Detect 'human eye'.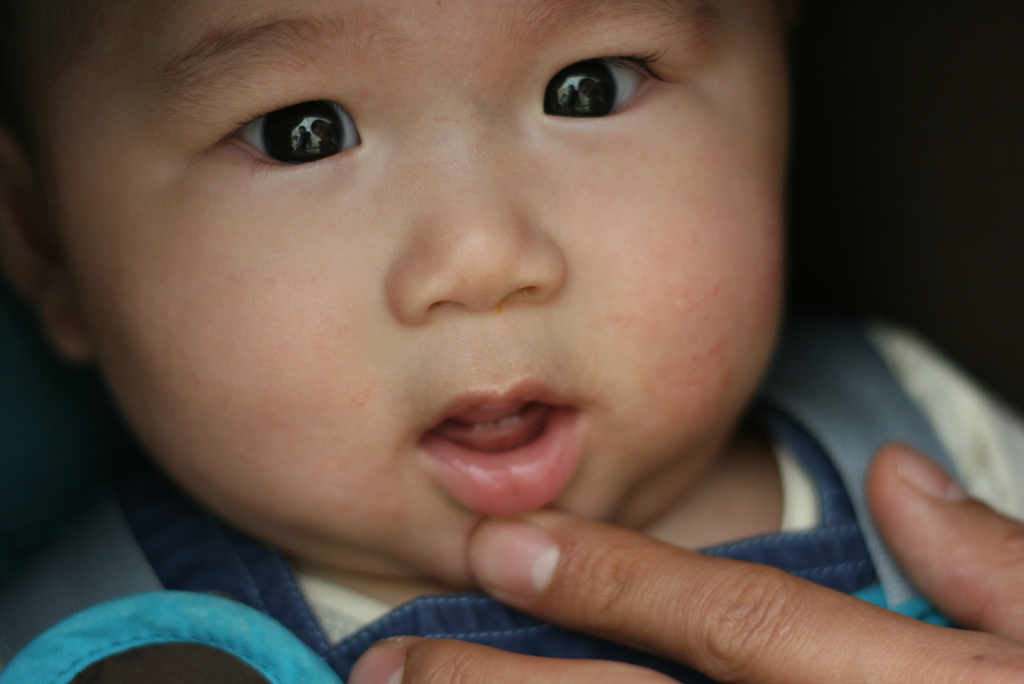
Detected at pyautogui.locateOnScreen(541, 38, 671, 121).
